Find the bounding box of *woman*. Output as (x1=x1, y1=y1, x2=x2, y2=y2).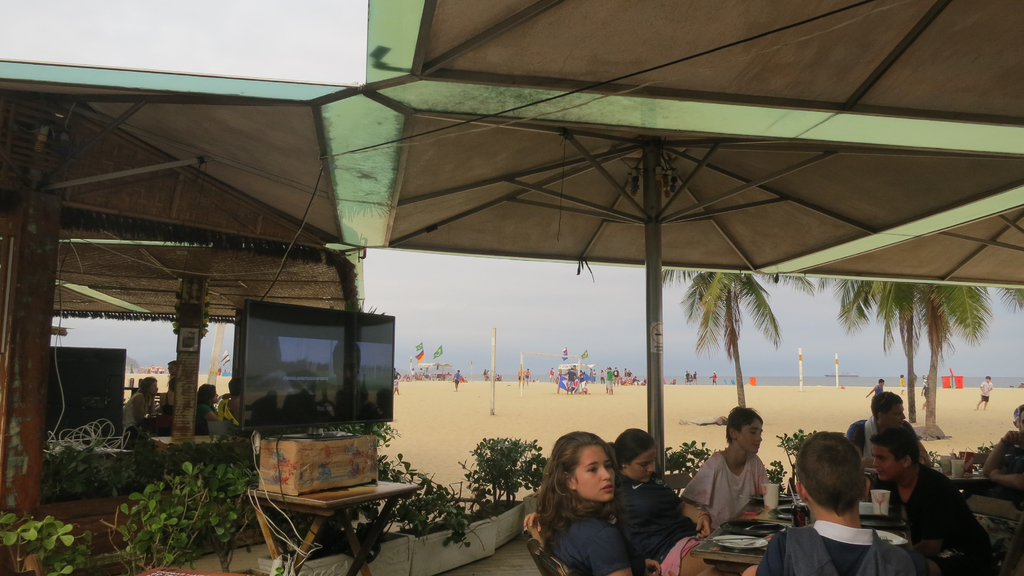
(x1=520, y1=432, x2=662, y2=572).
